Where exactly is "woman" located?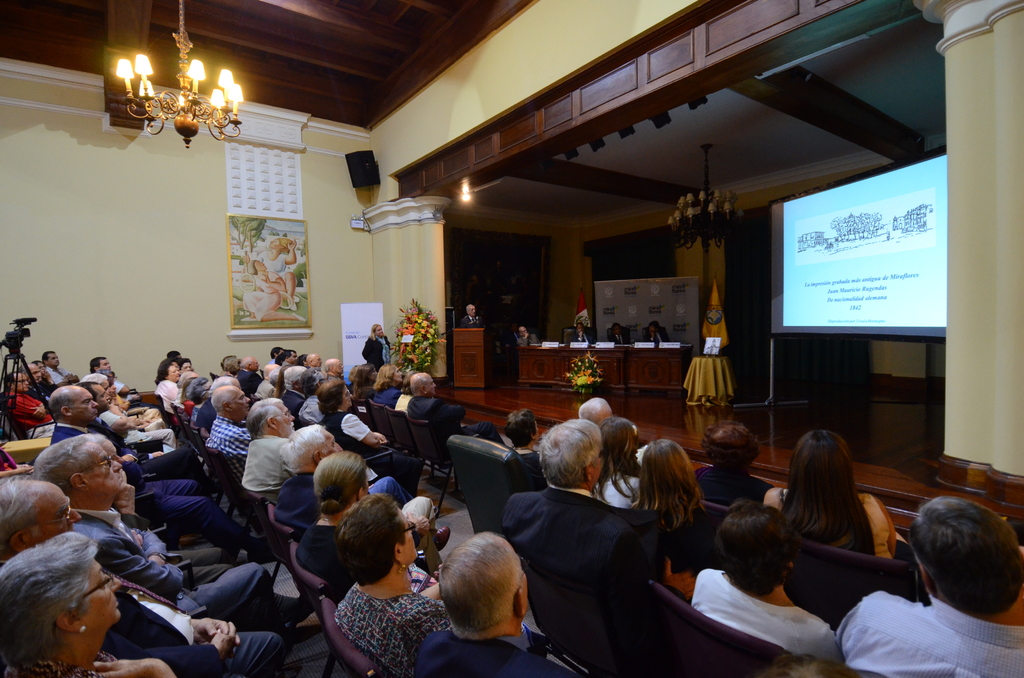
Its bounding box is (left=353, top=364, right=379, bottom=400).
